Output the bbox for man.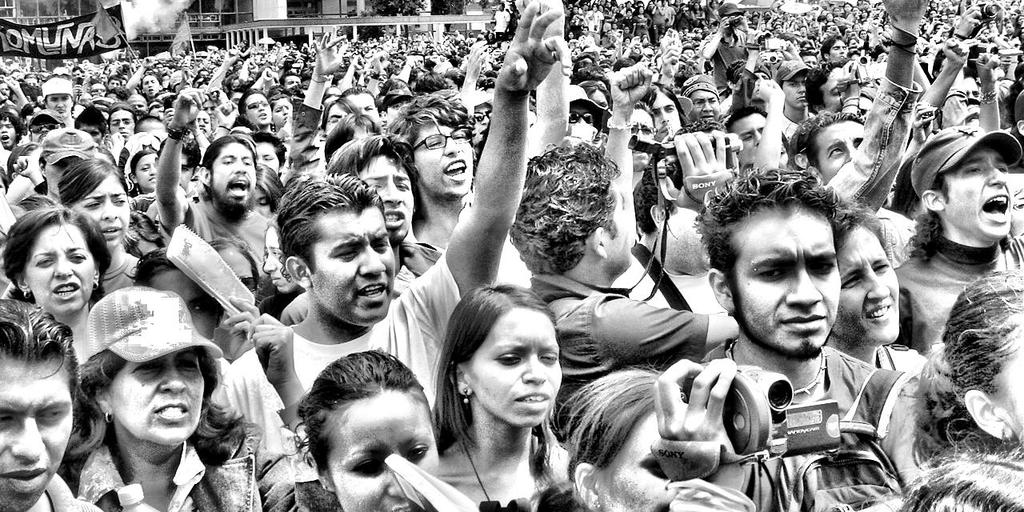
<box>141,38,354,296</box>.
